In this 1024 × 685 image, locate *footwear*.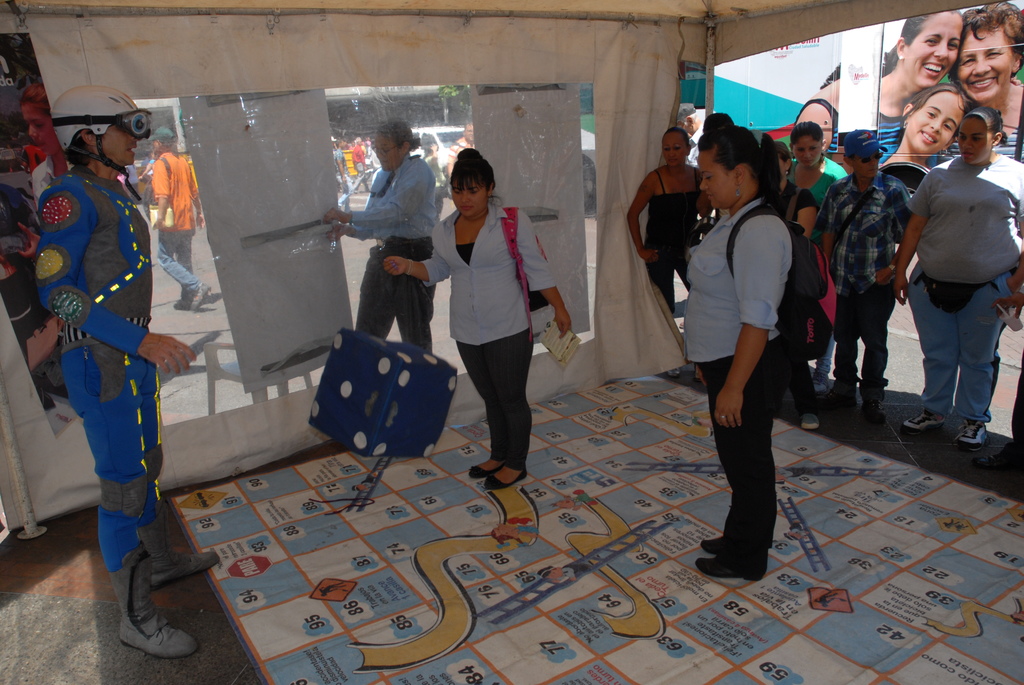
Bounding box: {"x1": 855, "y1": 384, "x2": 885, "y2": 420}.
